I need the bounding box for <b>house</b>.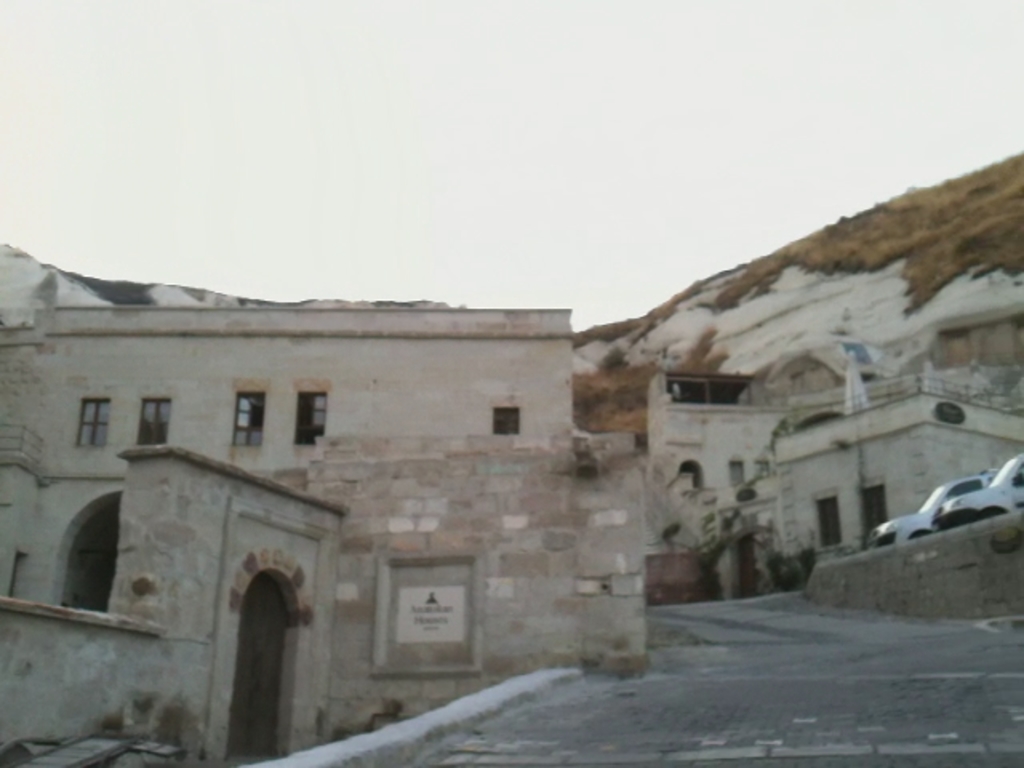
Here it is: x1=792 y1=298 x2=1021 y2=542.
